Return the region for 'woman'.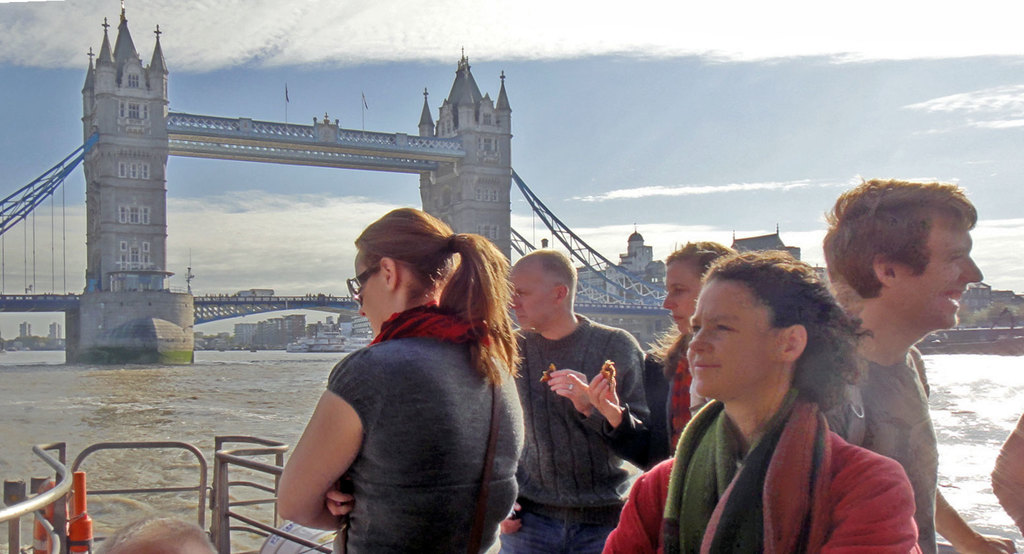
<box>640,245,971,553</box>.
